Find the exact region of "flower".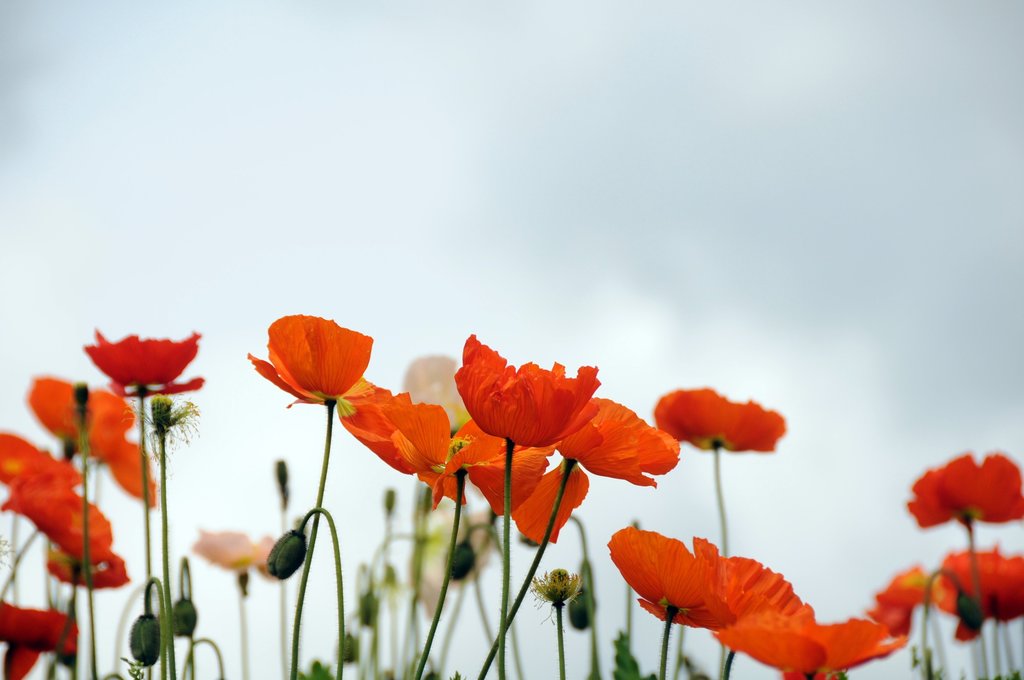
Exact region: pyautogui.locateOnScreen(449, 344, 668, 486).
